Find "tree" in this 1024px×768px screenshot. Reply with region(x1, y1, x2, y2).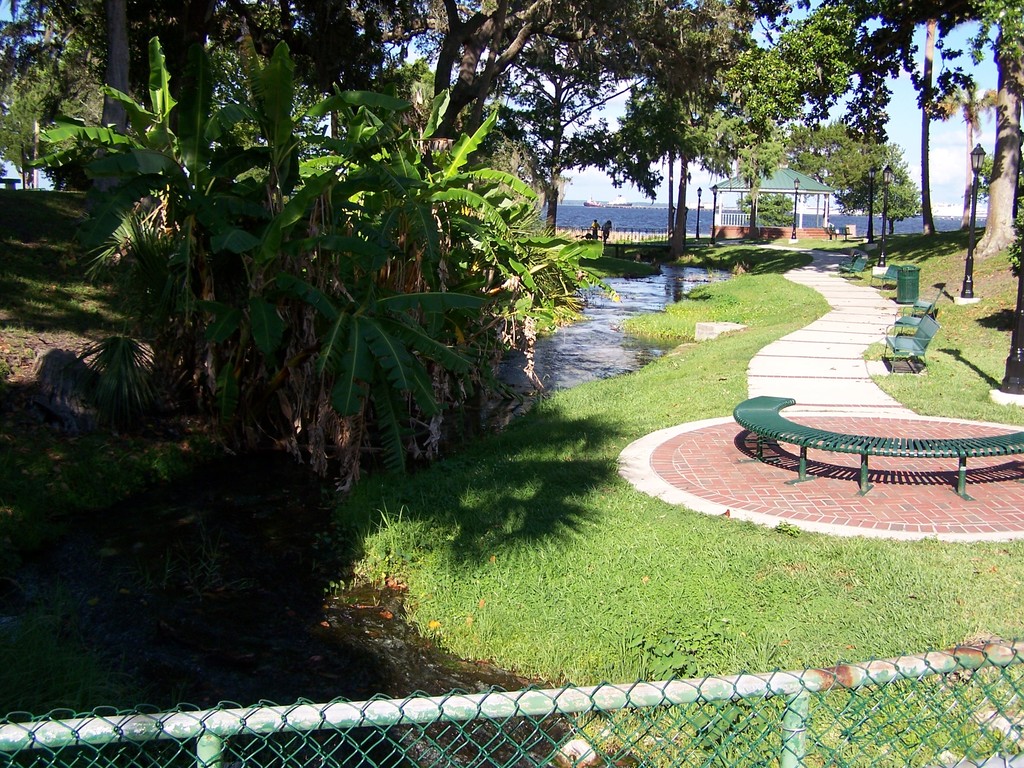
region(685, 0, 861, 230).
